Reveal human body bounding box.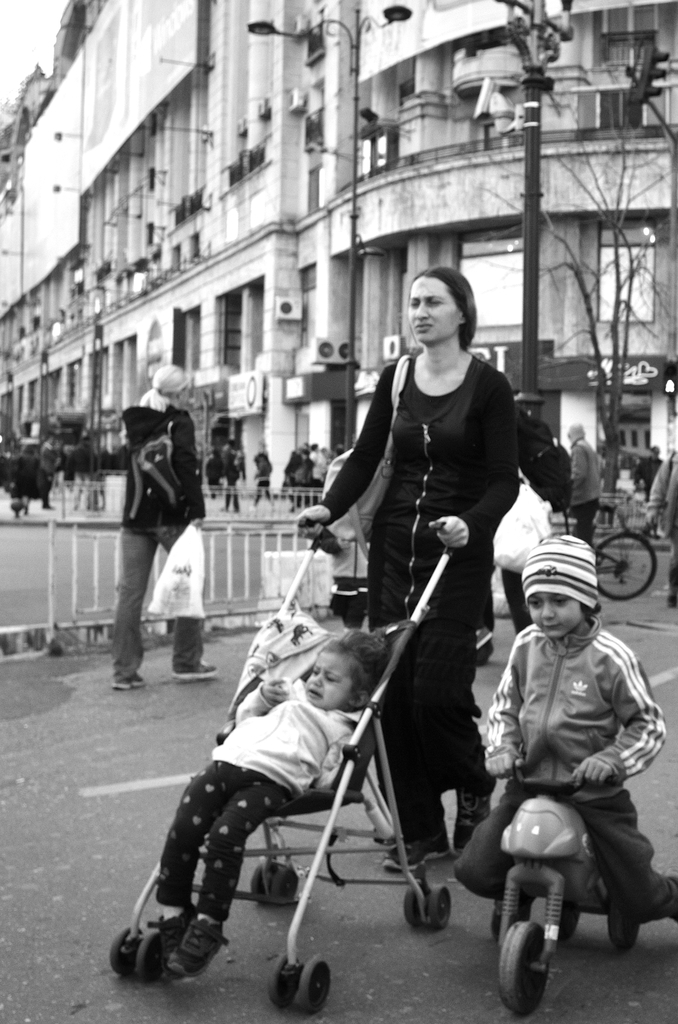
Revealed: detection(570, 428, 596, 547).
